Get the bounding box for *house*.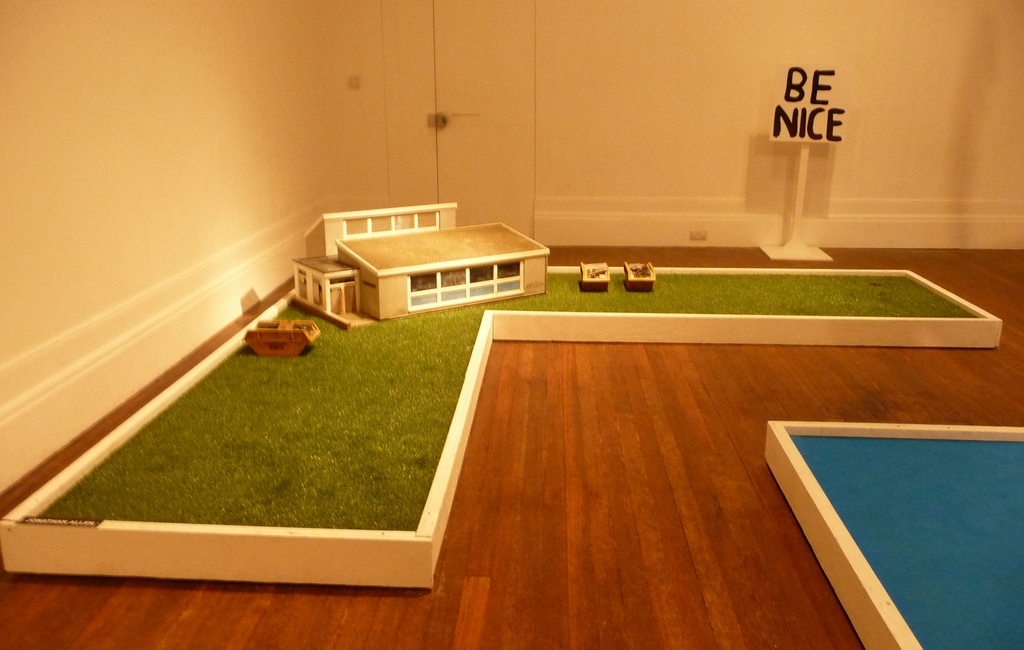
Rect(297, 199, 543, 328).
